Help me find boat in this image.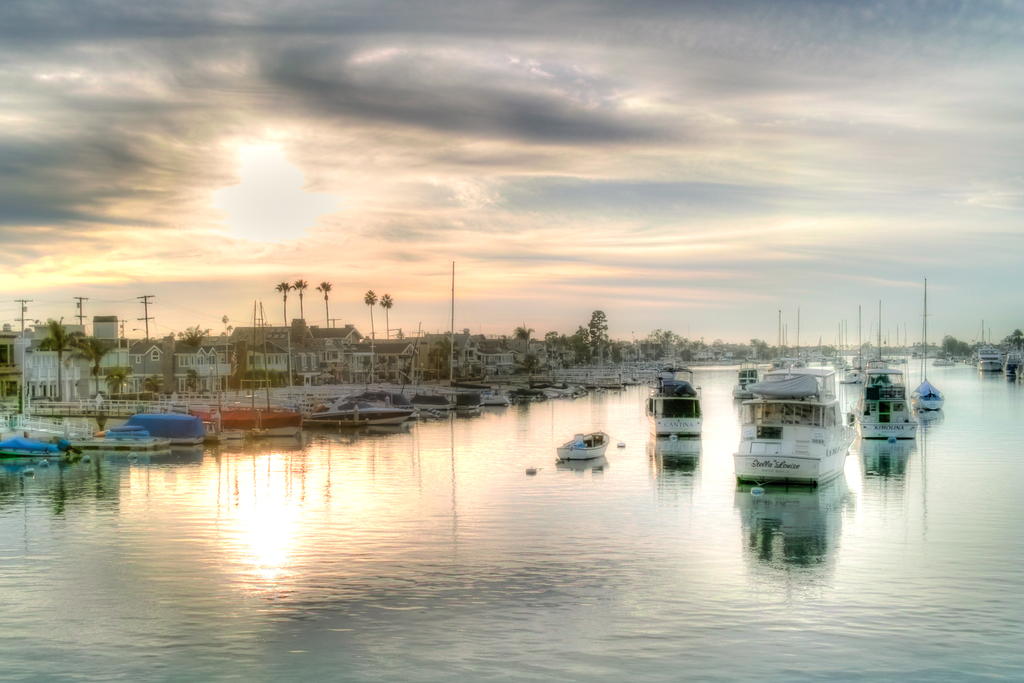
Found it: detection(973, 331, 1007, 373).
